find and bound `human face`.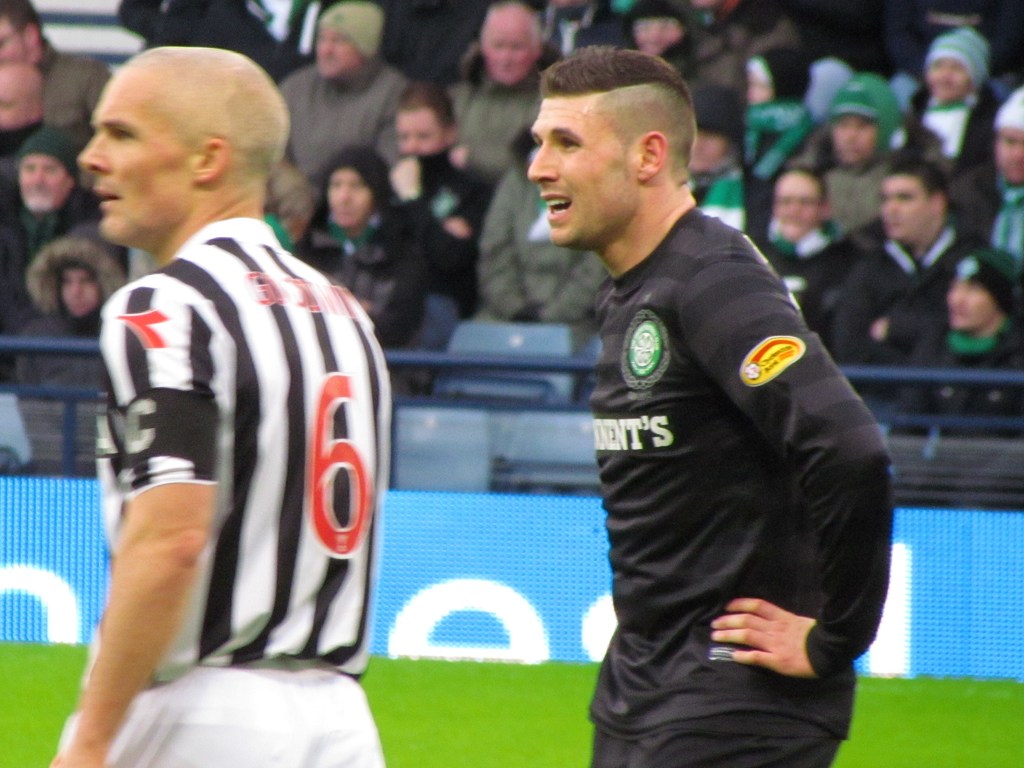
Bound: 60,260,106,311.
